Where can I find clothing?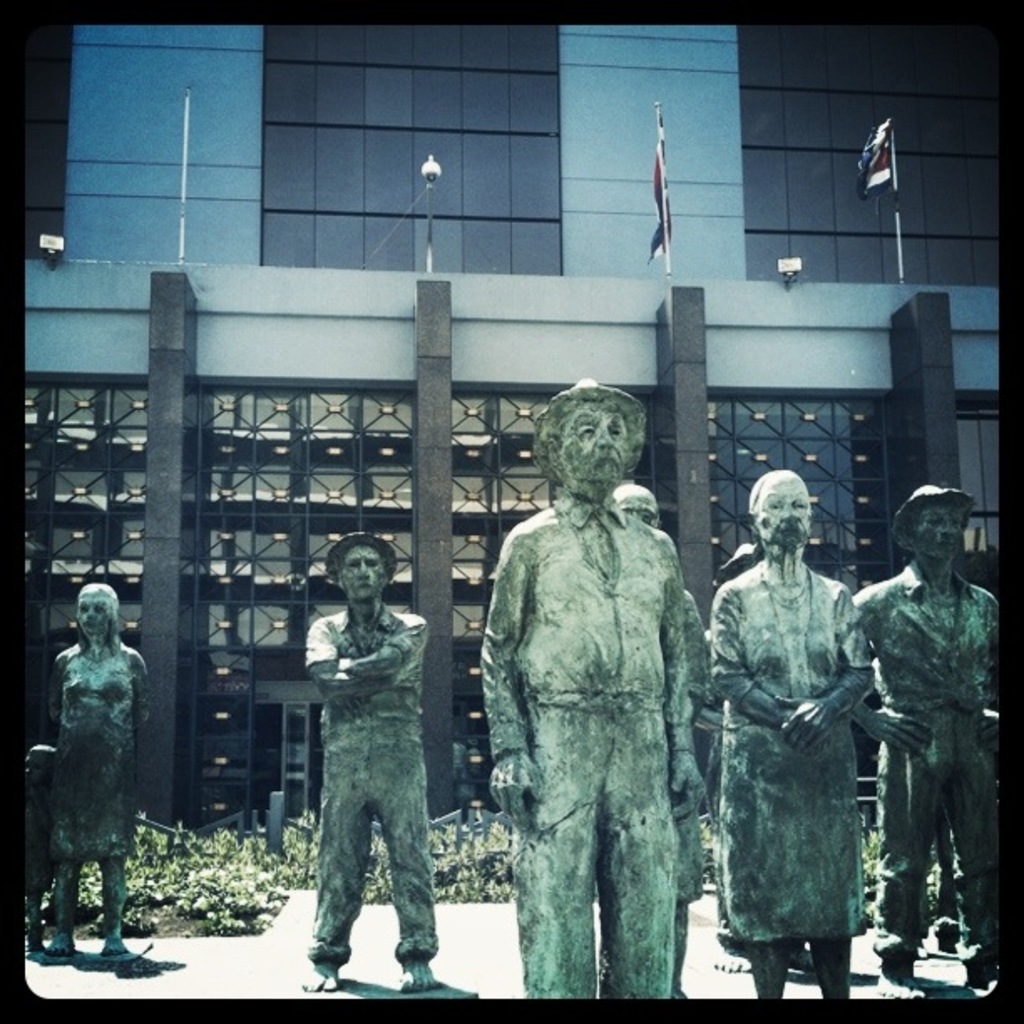
You can find it at bbox(716, 562, 872, 945).
